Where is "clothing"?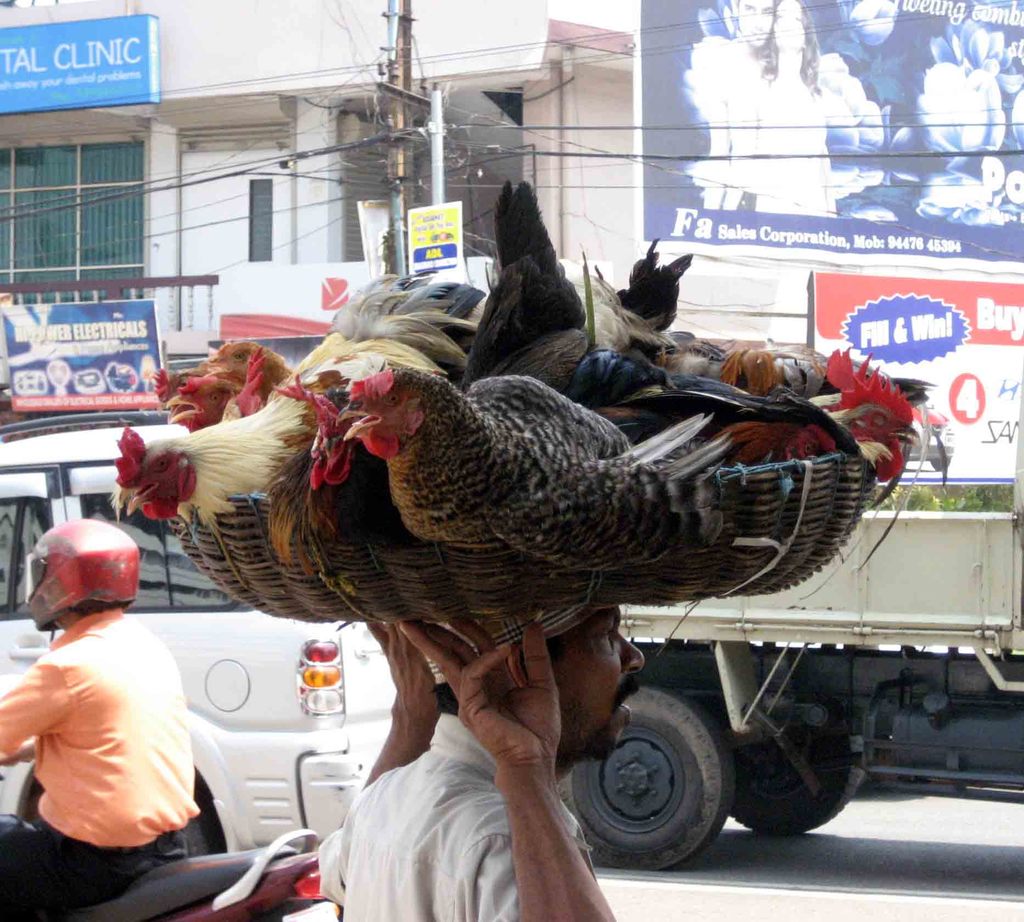
crop(718, 56, 852, 220).
